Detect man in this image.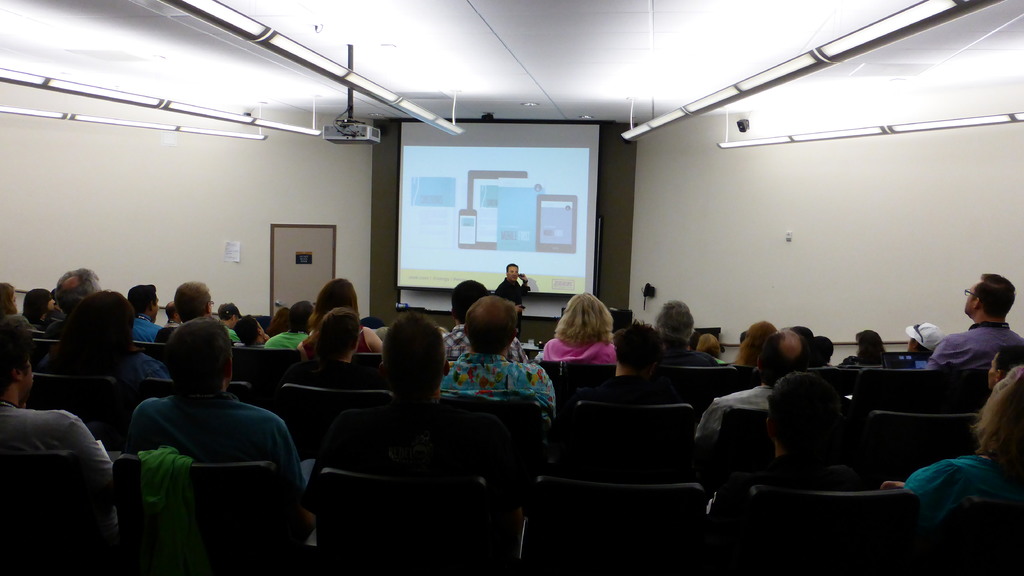
Detection: <box>921,270,1022,408</box>.
